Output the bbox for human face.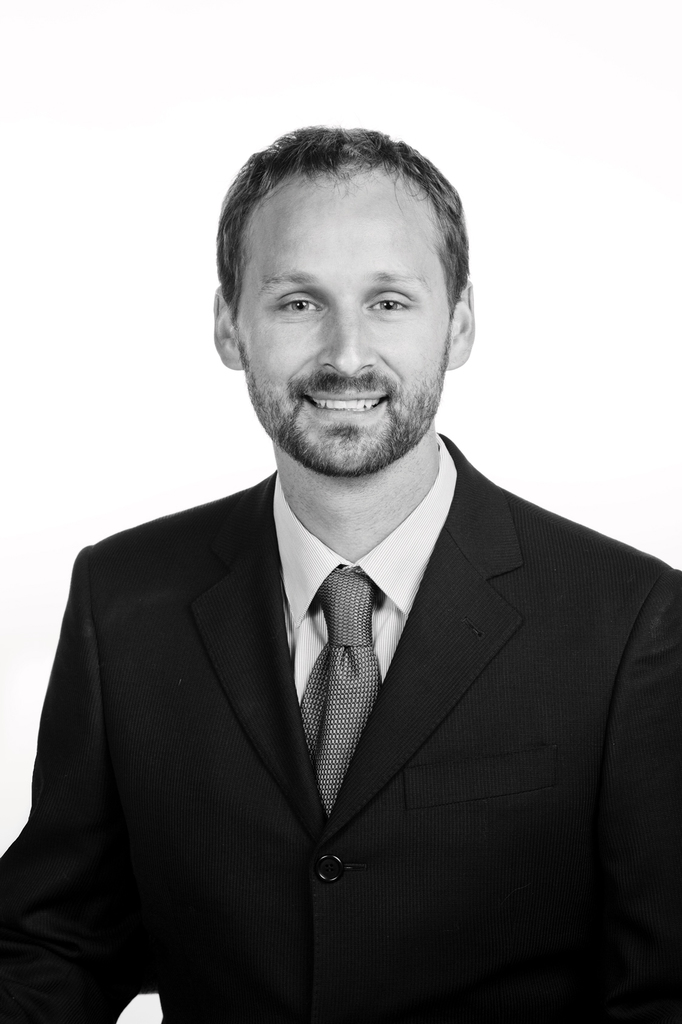
237 196 448 476.
